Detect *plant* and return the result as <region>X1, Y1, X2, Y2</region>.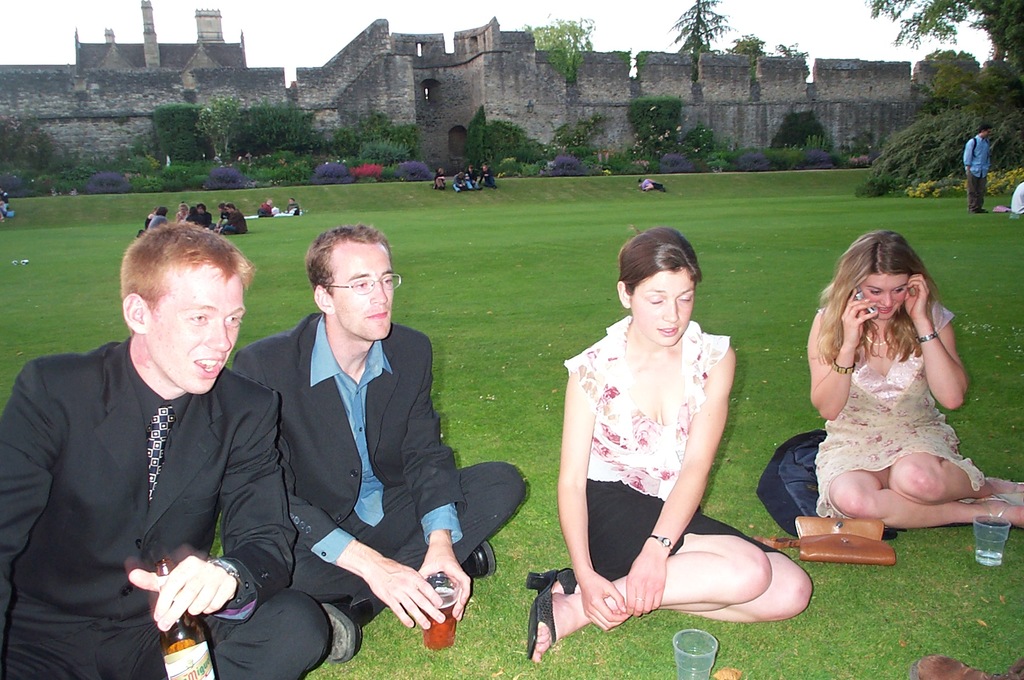
<region>712, 149, 741, 167</region>.
